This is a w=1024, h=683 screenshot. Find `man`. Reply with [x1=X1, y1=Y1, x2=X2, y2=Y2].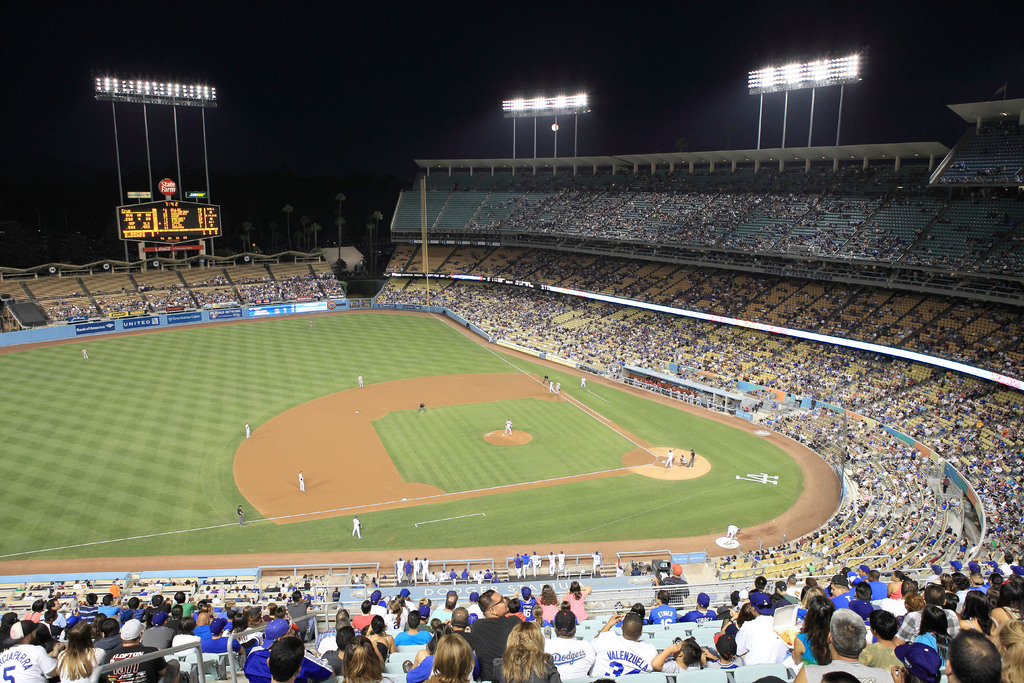
[x1=545, y1=608, x2=594, y2=677].
